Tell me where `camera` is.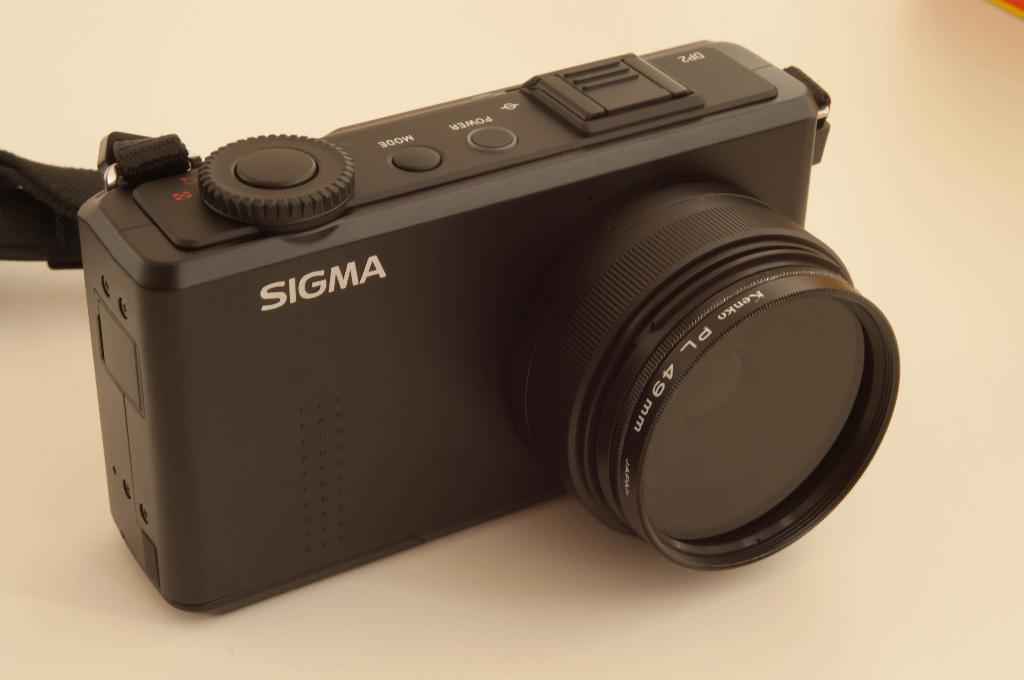
`camera` is at (74, 36, 901, 634).
